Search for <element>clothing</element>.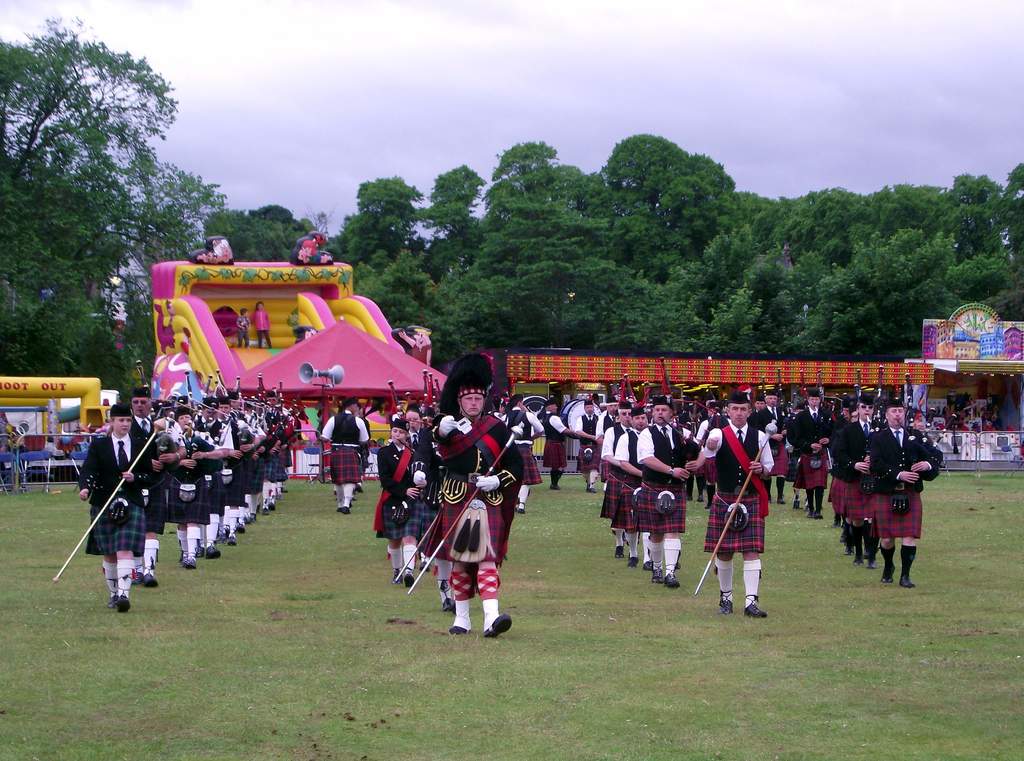
Found at 411, 342, 431, 364.
